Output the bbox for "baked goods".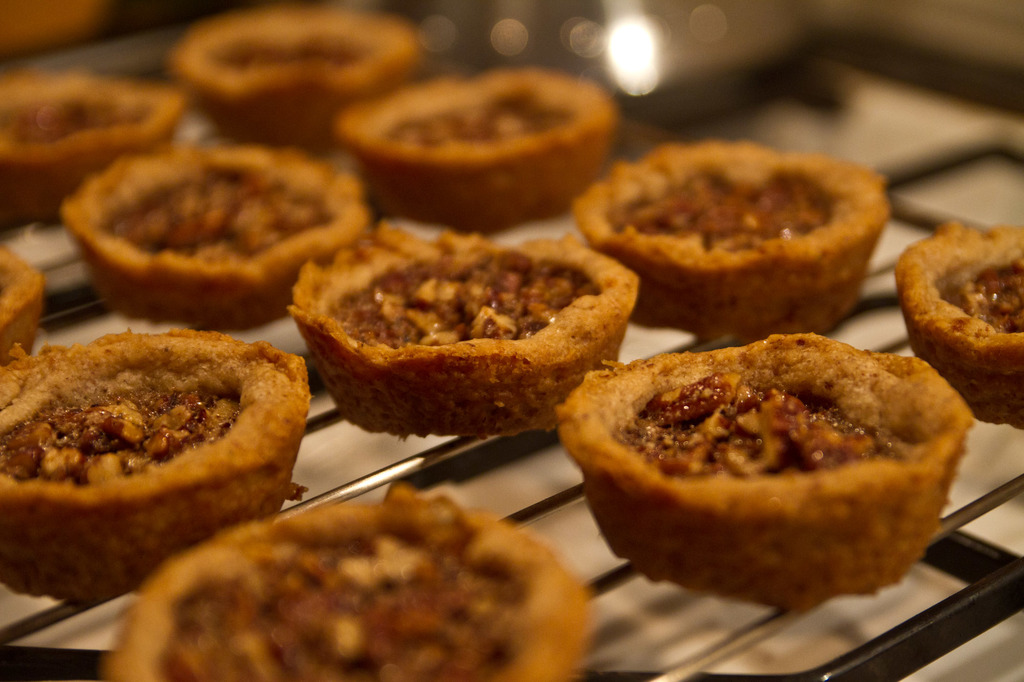
(1,72,182,226).
